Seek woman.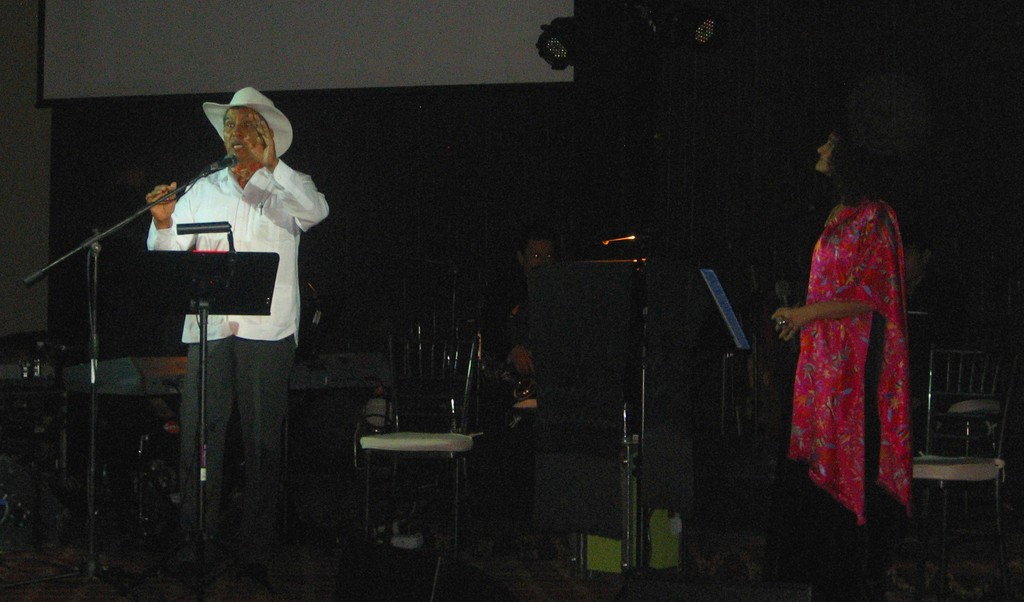
(x1=783, y1=174, x2=918, y2=531).
